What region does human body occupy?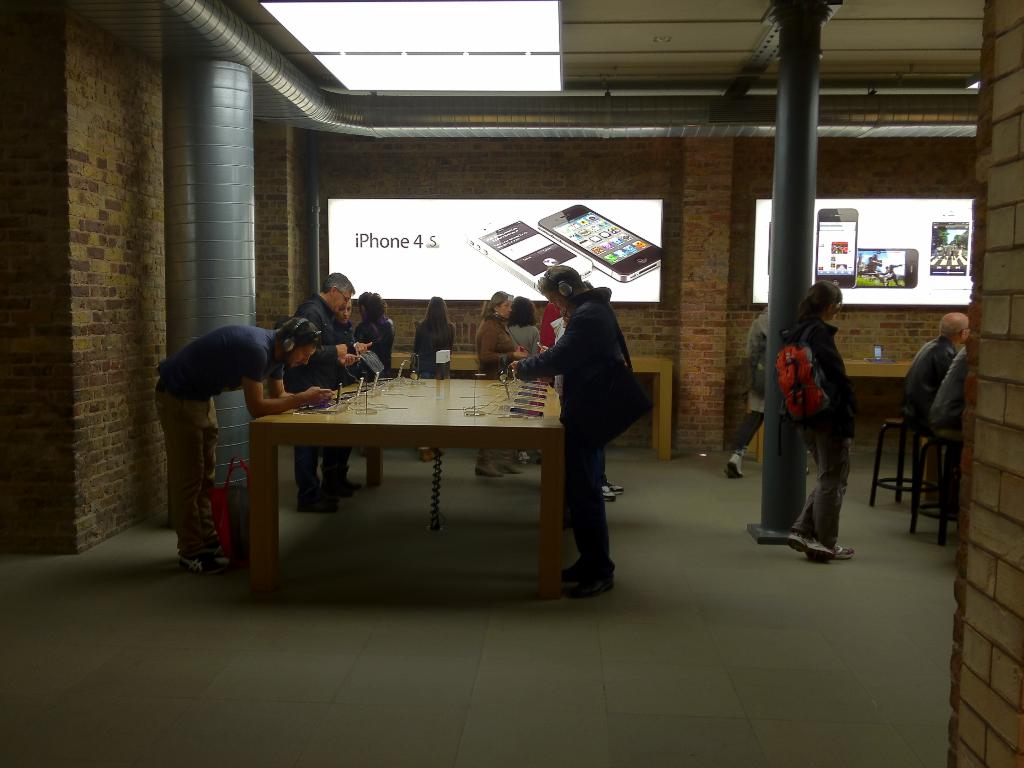
358:287:397:376.
